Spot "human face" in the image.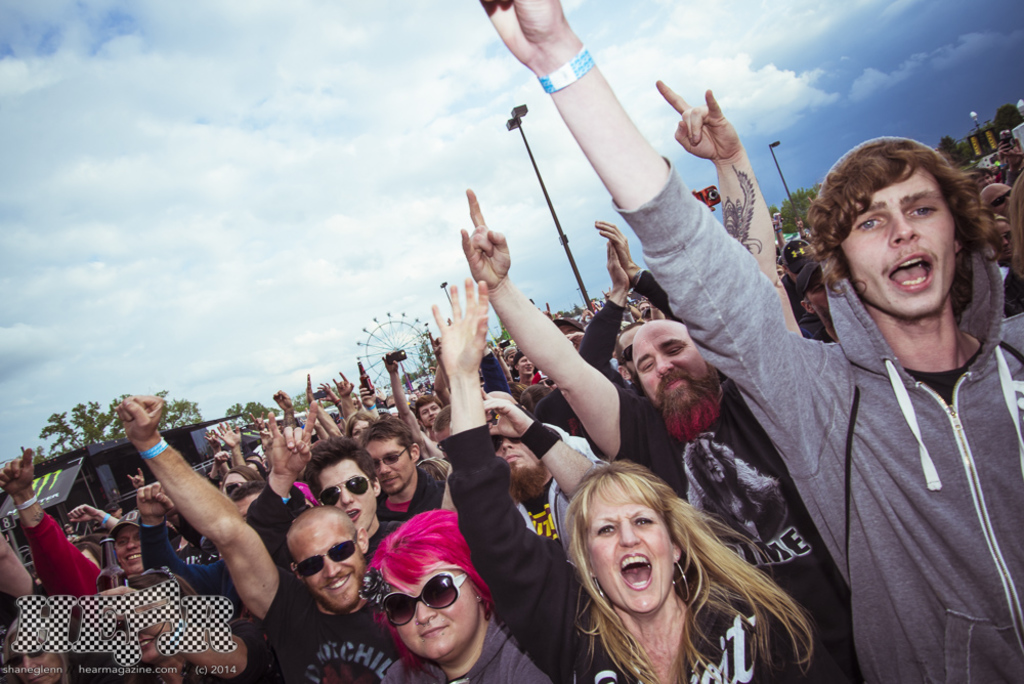
"human face" found at 982,185,1013,218.
